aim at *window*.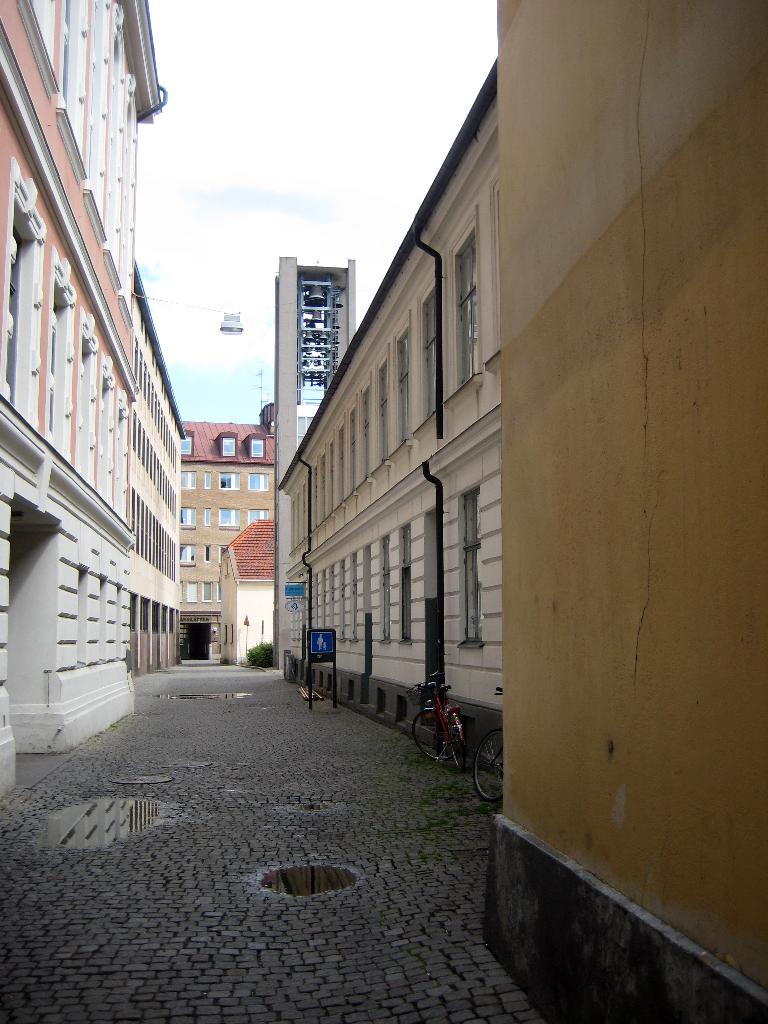
Aimed at left=244, top=468, right=265, bottom=491.
